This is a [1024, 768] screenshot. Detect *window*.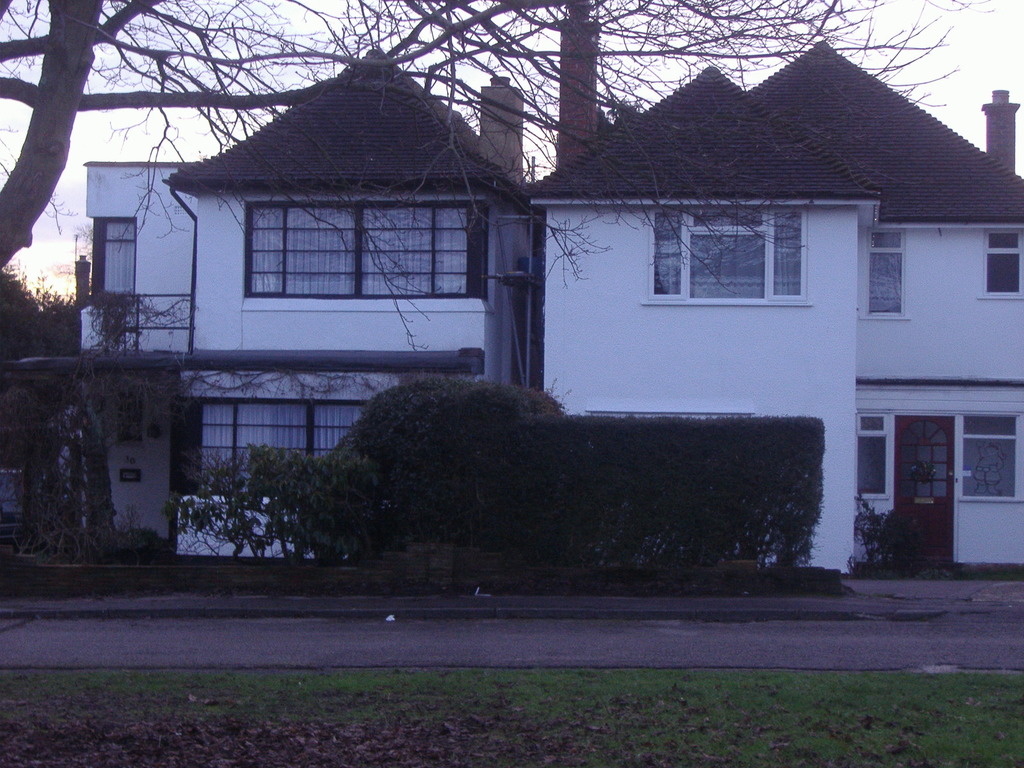
x1=968, y1=412, x2=1022, y2=500.
